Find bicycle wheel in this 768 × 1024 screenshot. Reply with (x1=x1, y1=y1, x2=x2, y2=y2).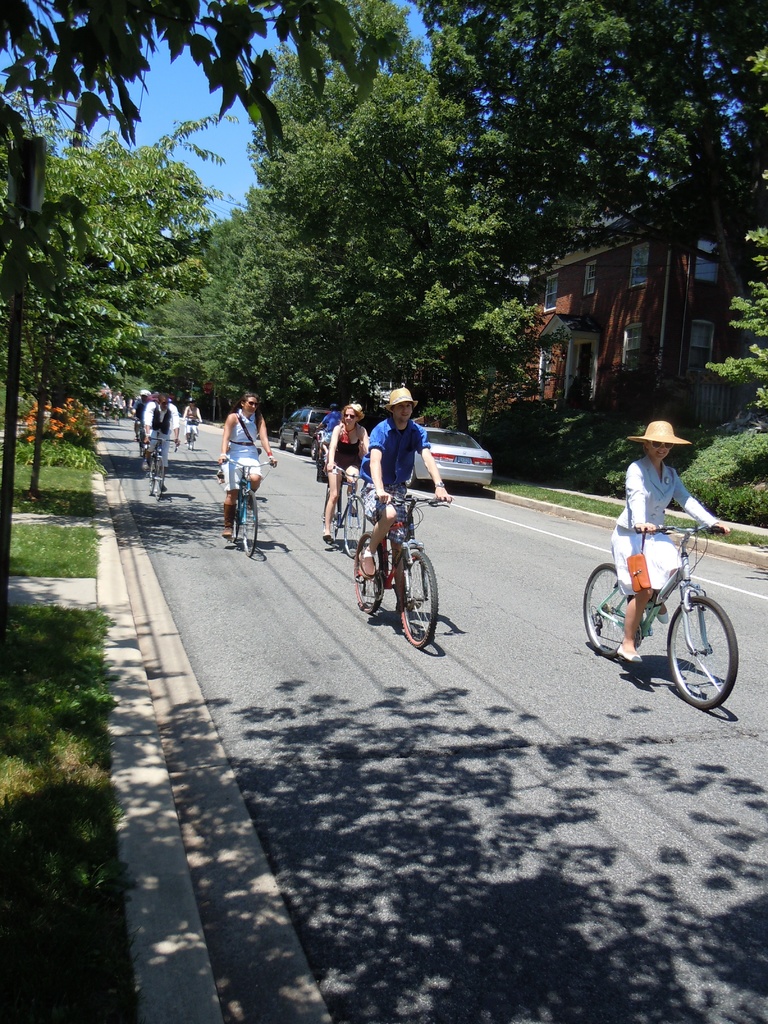
(x1=398, y1=550, x2=442, y2=652).
